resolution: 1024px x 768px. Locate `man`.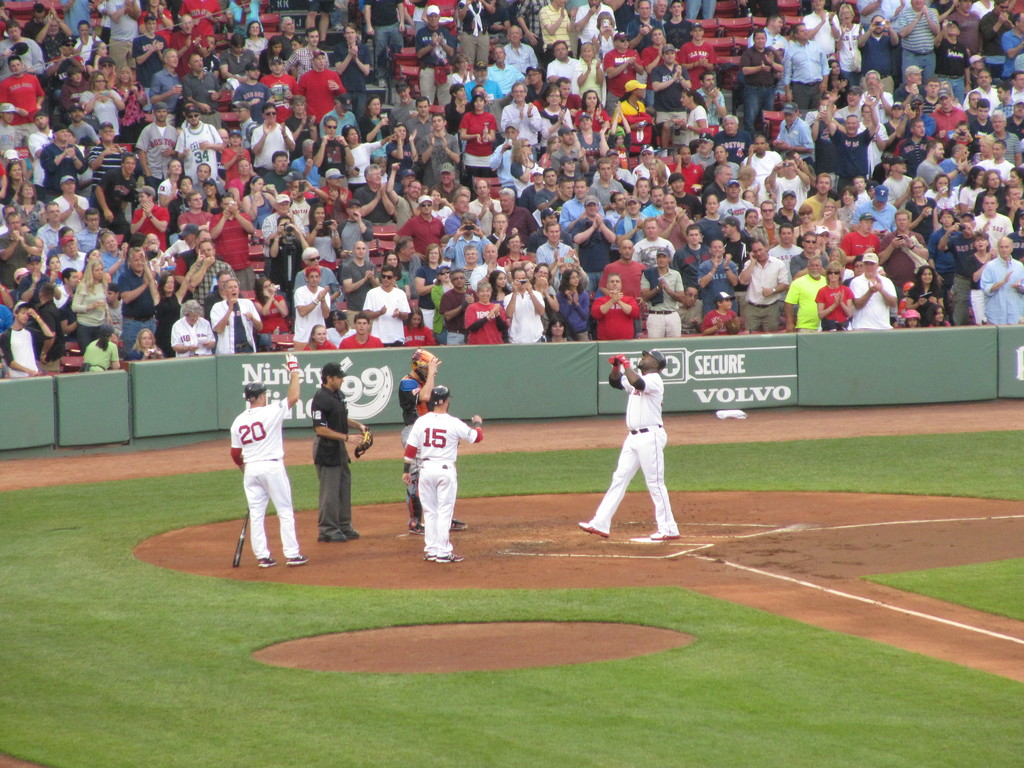
select_region(341, 313, 383, 349).
